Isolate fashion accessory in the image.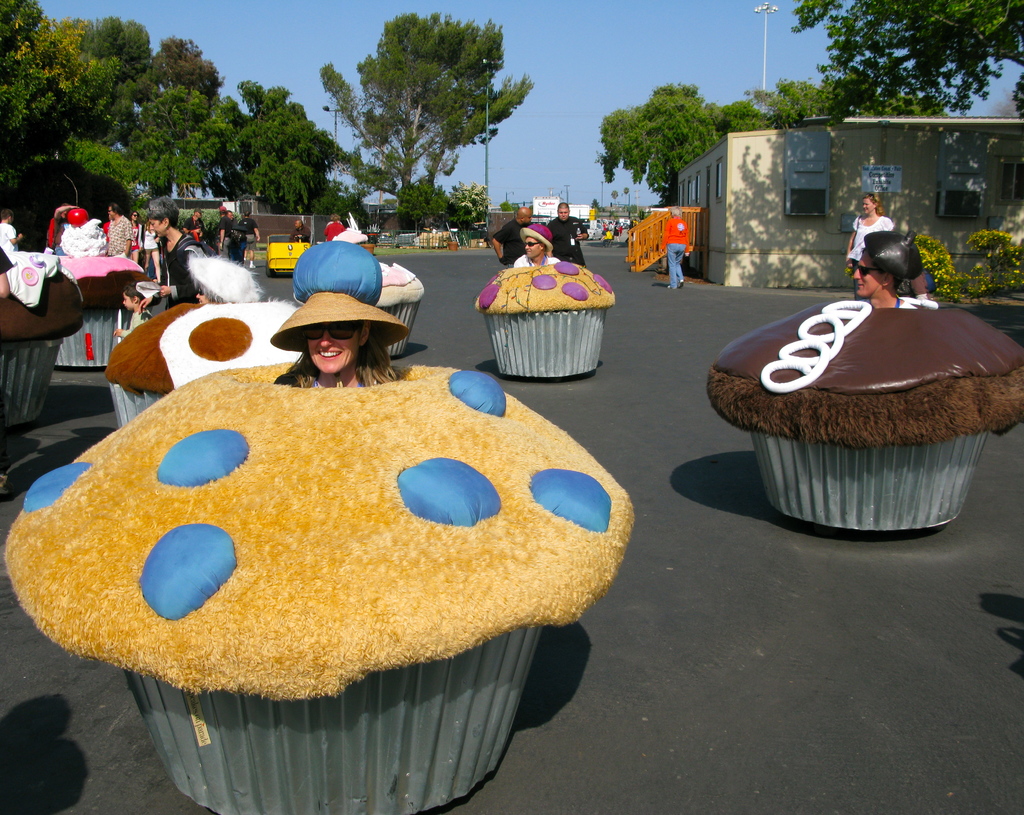
Isolated region: [x1=147, y1=202, x2=164, y2=218].
